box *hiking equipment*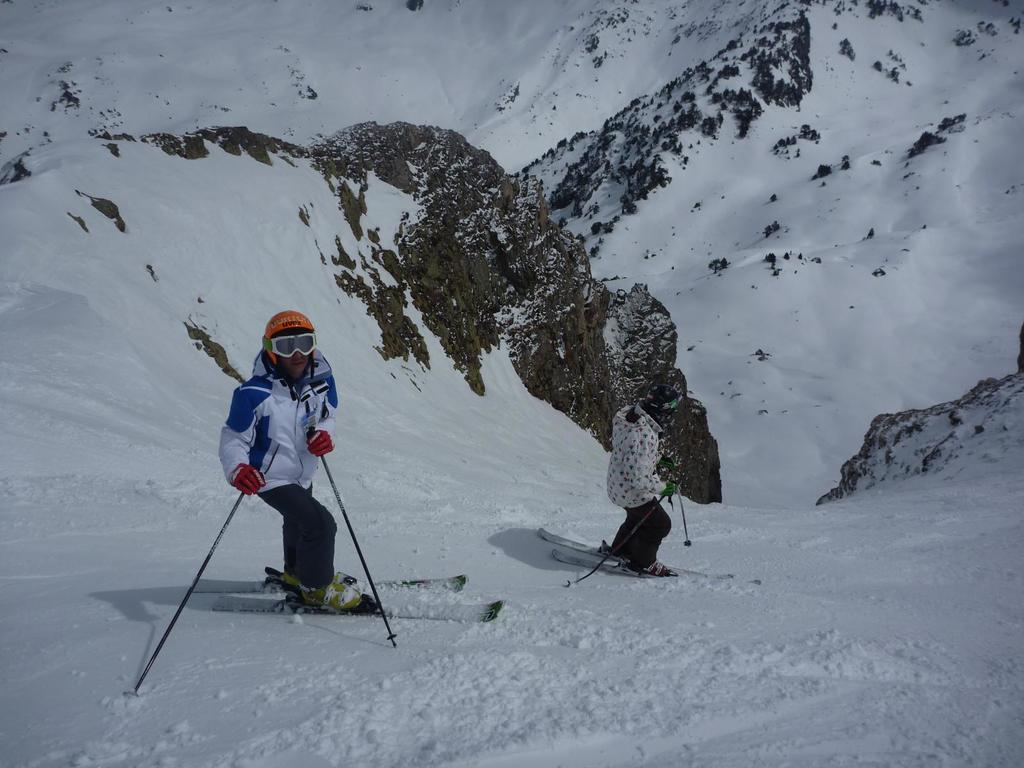
<bbox>253, 307, 319, 380</bbox>
